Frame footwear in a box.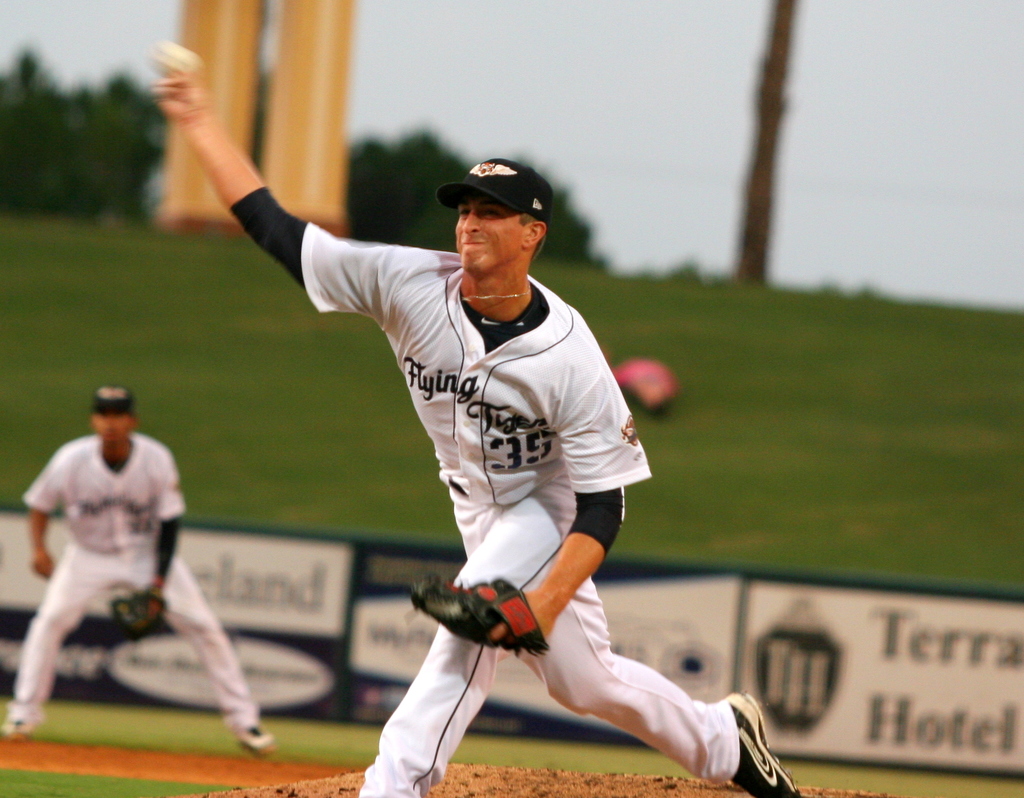
236,724,277,760.
